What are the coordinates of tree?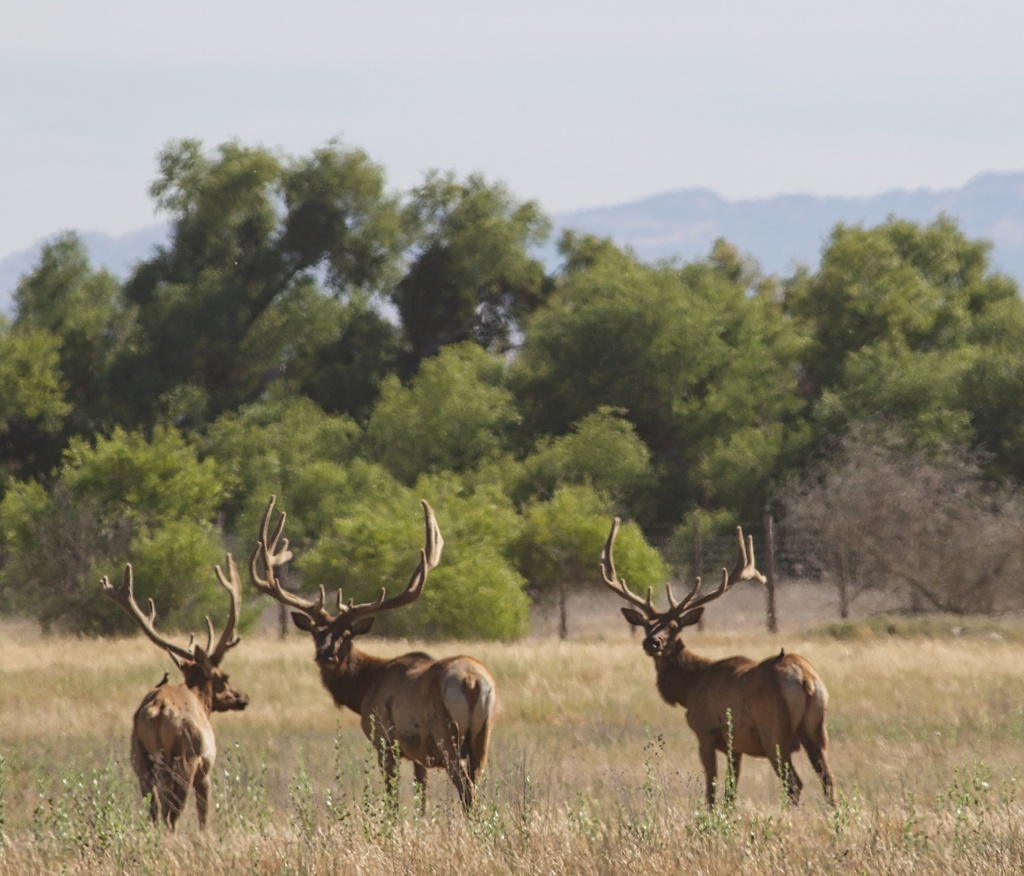
pyautogui.locateOnScreen(774, 197, 987, 477).
